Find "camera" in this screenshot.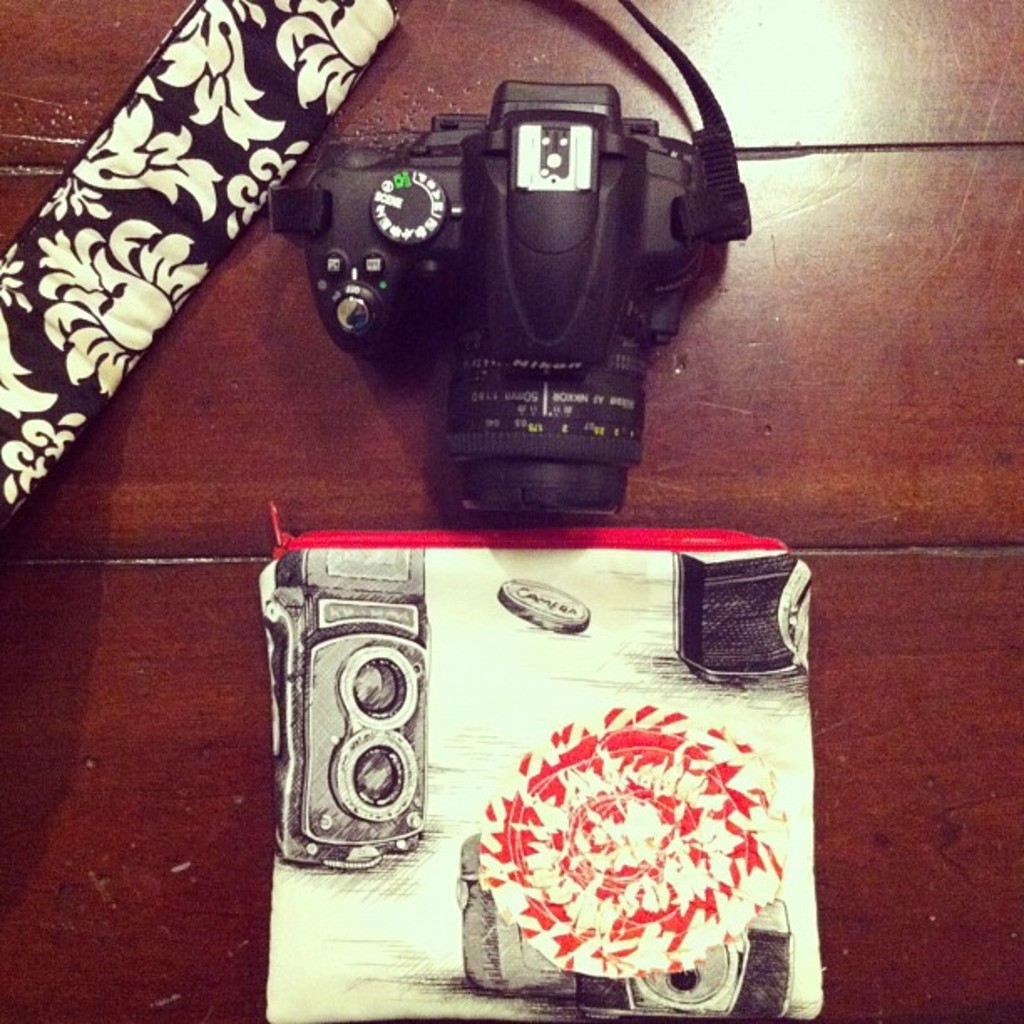
The bounding box for "camera" is rect(298, 55, 803, 524).
